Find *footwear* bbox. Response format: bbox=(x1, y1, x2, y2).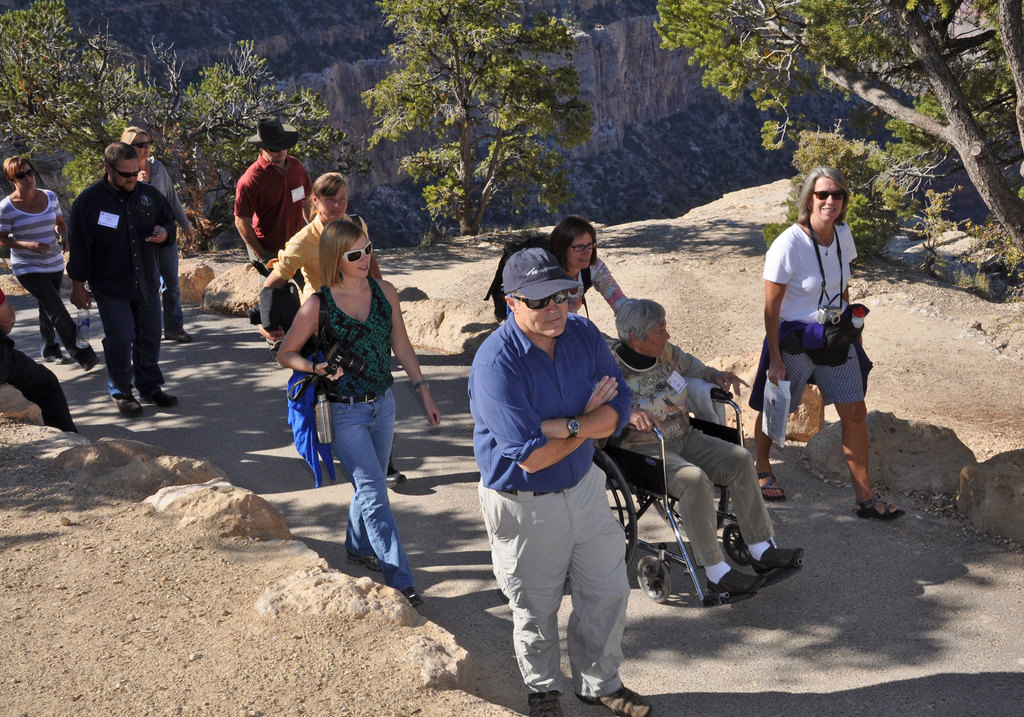
bbox=(345, 547, 396, 574).
